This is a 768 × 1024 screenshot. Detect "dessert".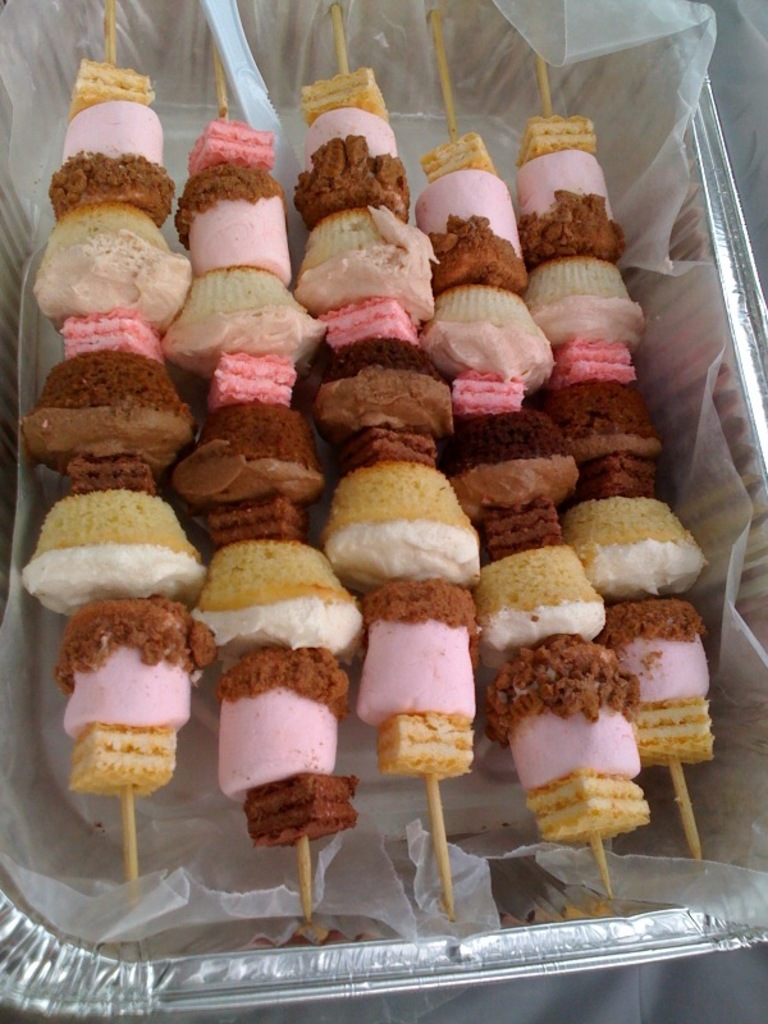
<box>485,621,625,731</box>.
